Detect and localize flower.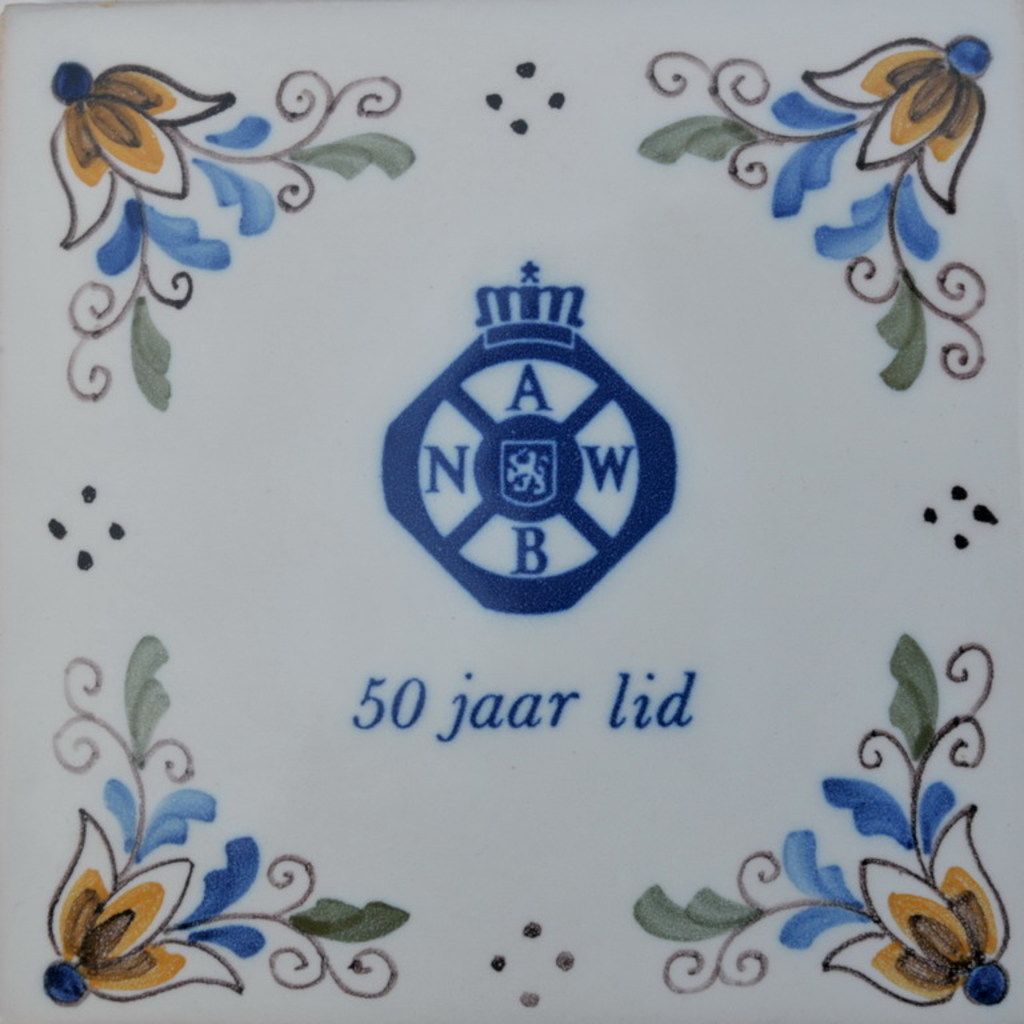
Localized at {"left": 21, "top": 821, "right": 219, "bottom": 1005}.
